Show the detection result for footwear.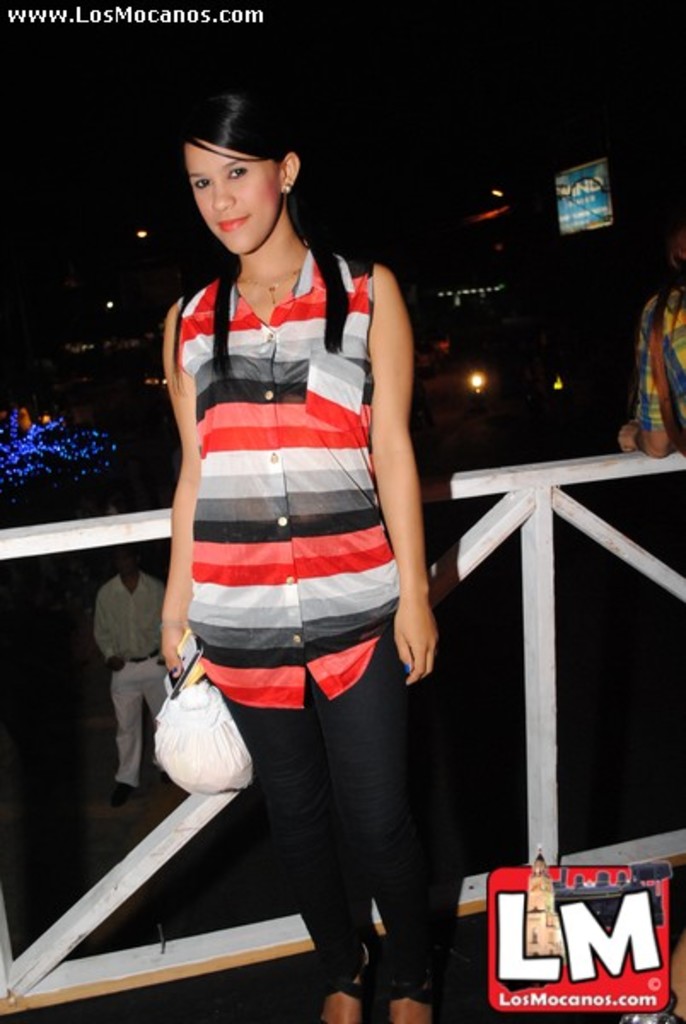
x1=111, y1=782, x2=131, y2=807.
